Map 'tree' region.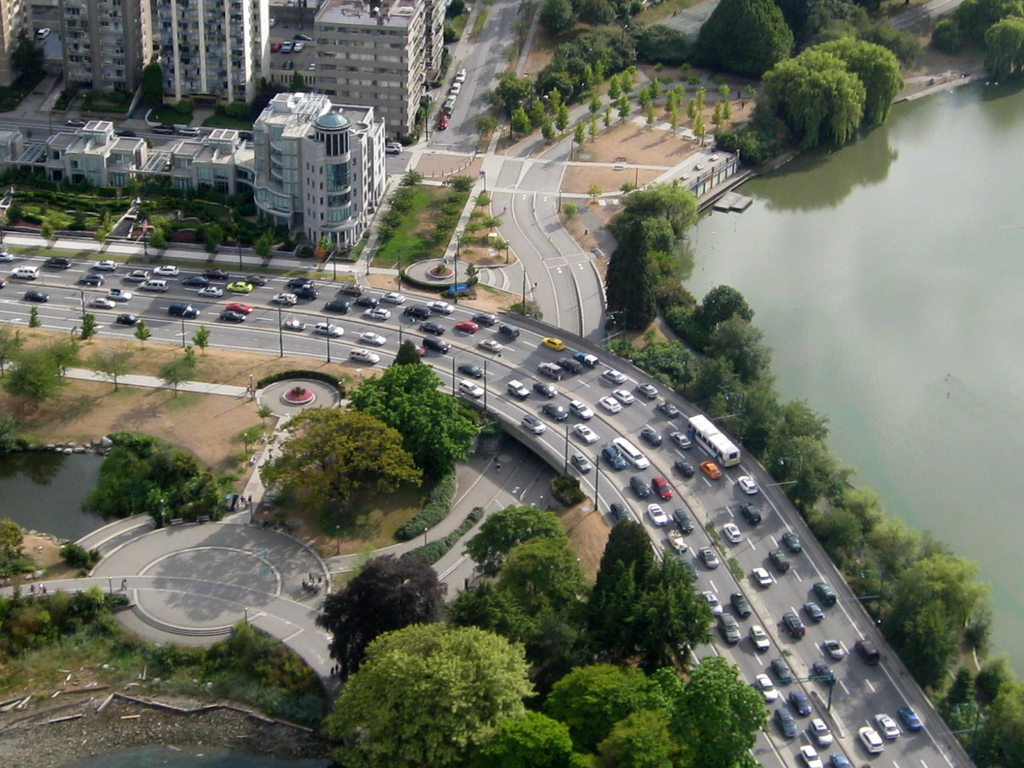
Mapped to box(619, 65, 634, 96).
